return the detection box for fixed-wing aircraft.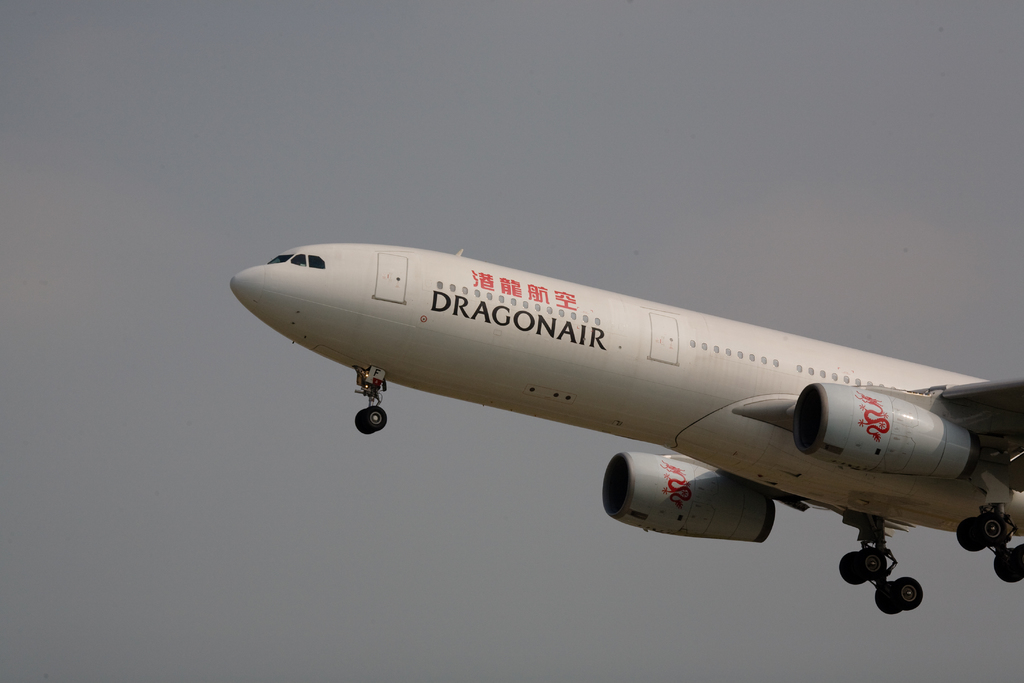
(left=225, top=245, right=1023, bottom=611).
